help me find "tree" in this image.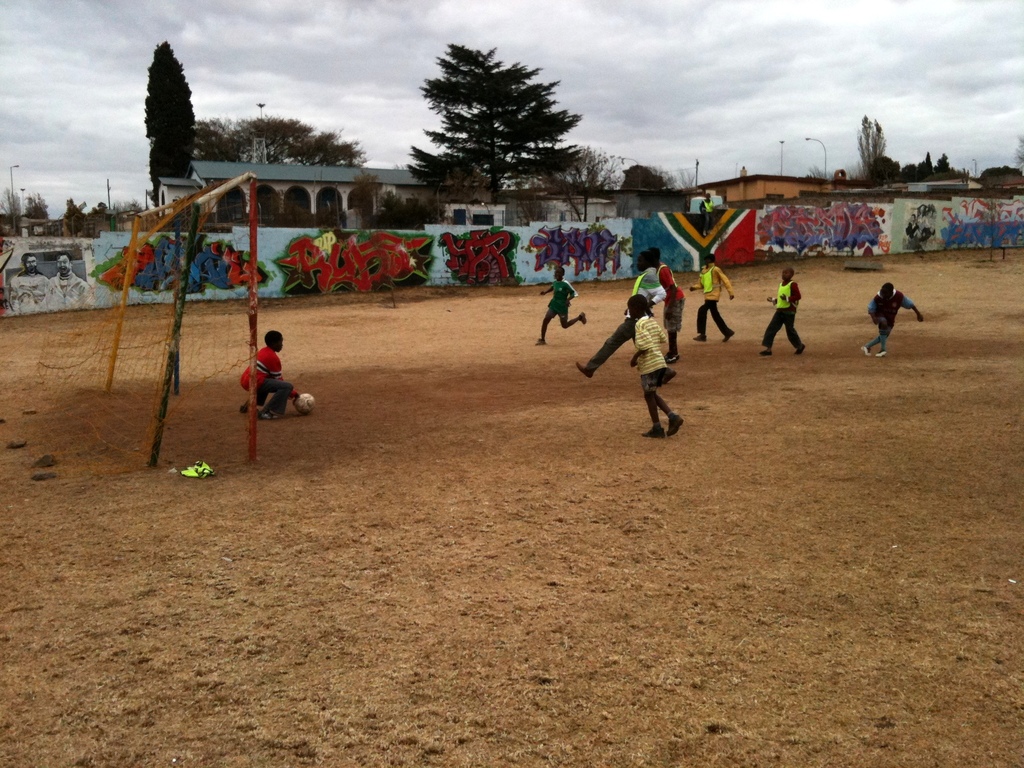
Found it: crop(861, 114, 911, 185).
